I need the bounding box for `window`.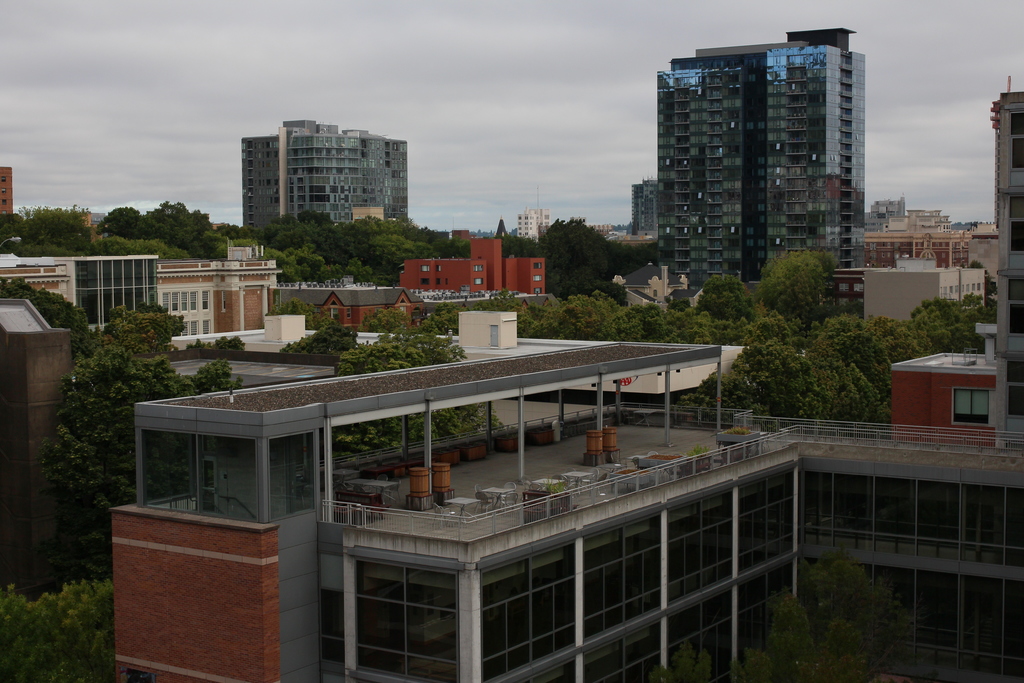
Here it is: rect(435, 277, 444, 286).
